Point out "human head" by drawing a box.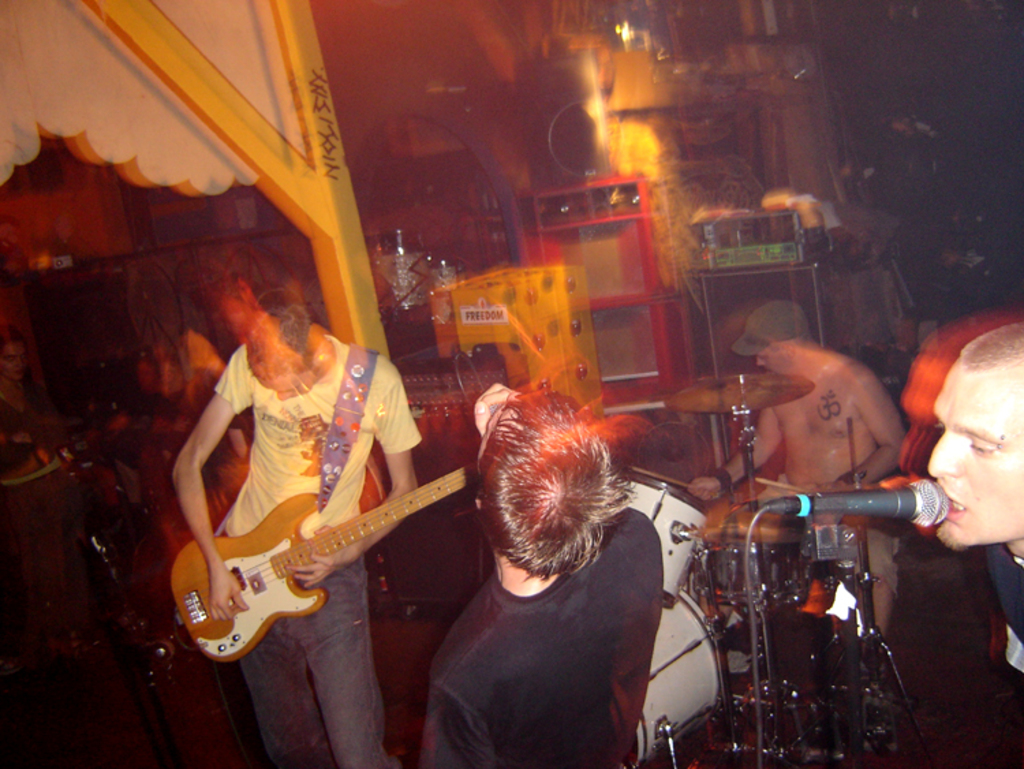
bbox=(728, 299, 803, 373).
